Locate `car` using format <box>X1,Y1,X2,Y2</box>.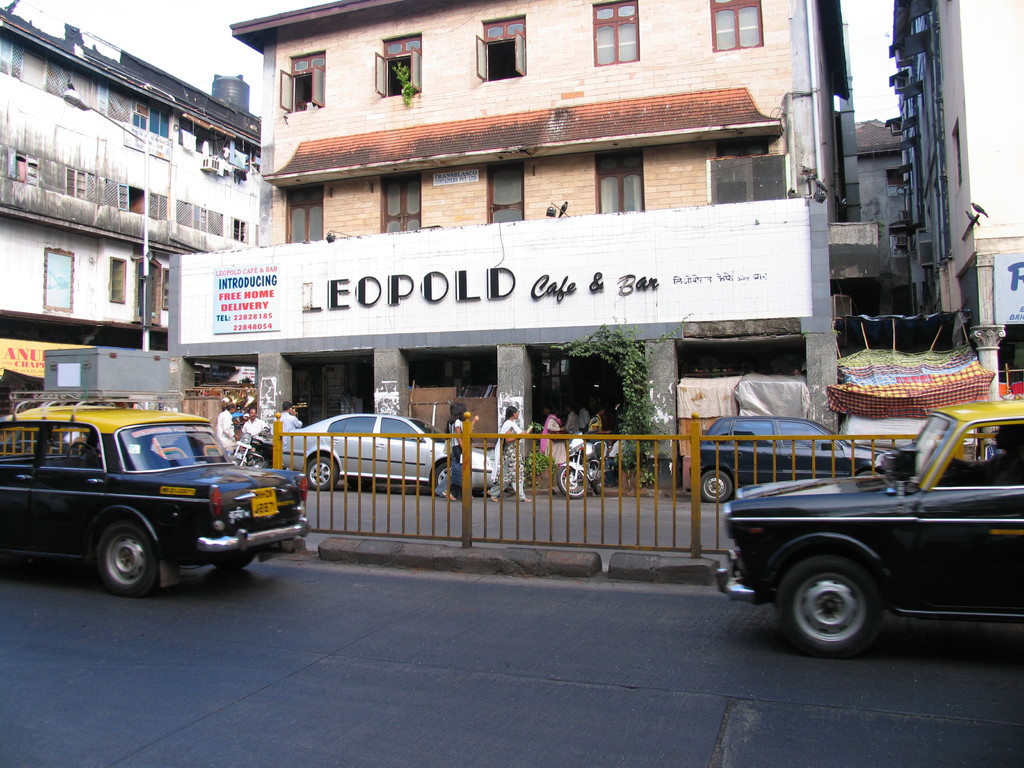
<box>0,388,306,591</box>.
